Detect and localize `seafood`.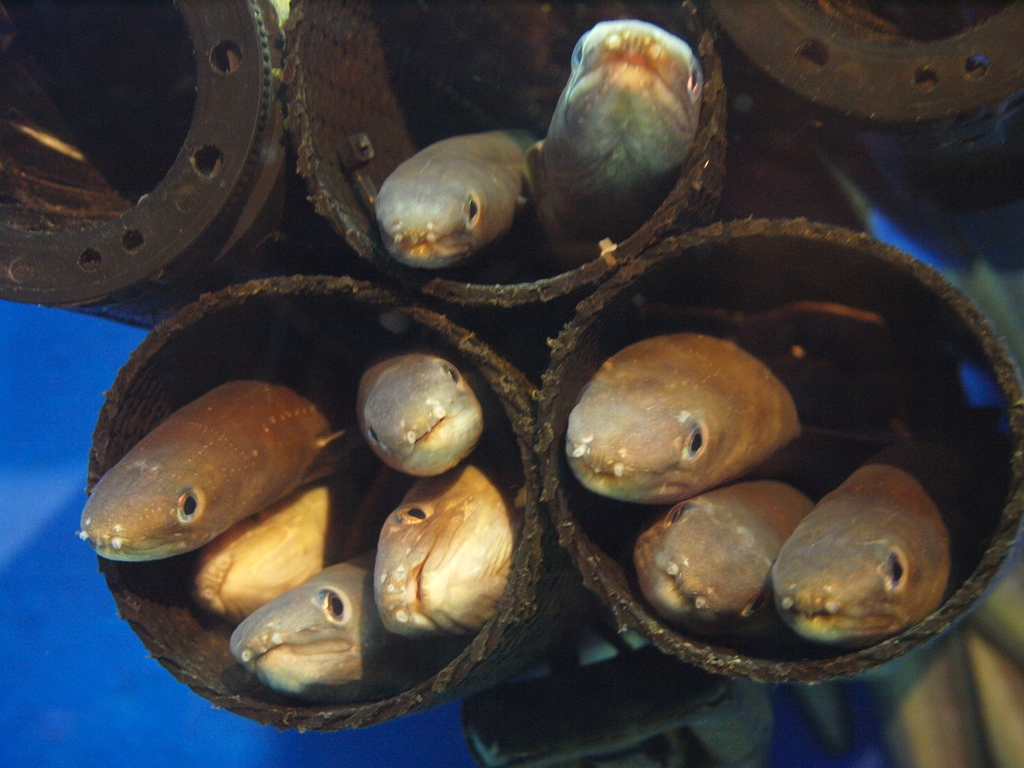
Localized at {"left": 631, "top": 497, "right": 808, "bottom": 622}.
